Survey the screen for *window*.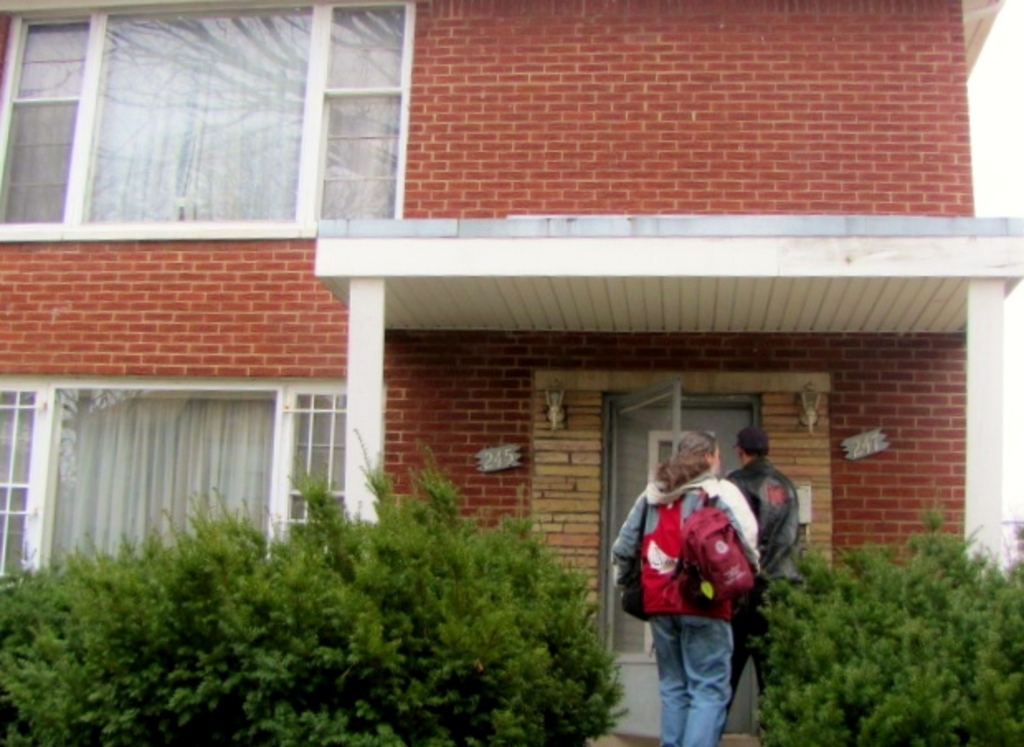
Survey found: (x1=15, y1=0, x2=429, y2=255).
